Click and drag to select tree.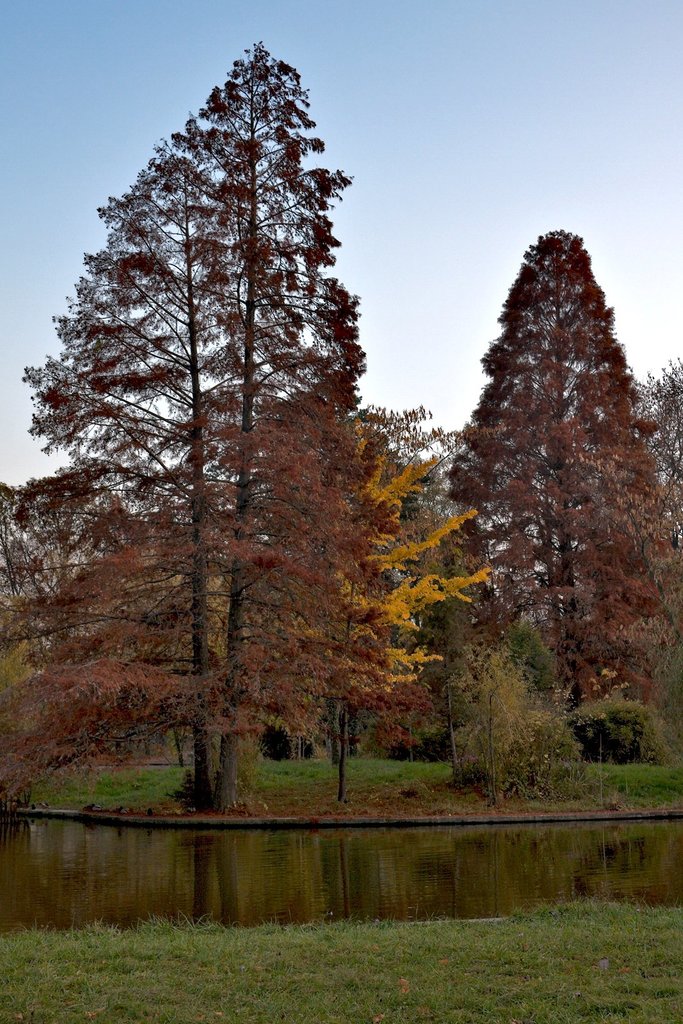
Selection: (x1=442, y1=228, x2=682, y2=762).
